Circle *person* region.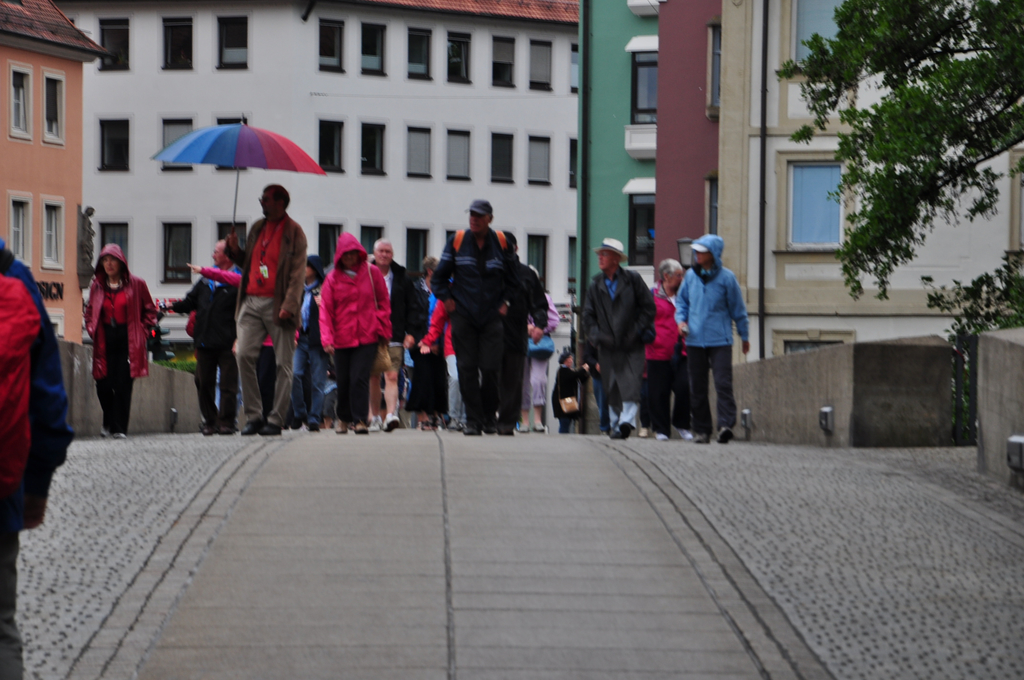
Region: box(550, 352, 588, 432).
